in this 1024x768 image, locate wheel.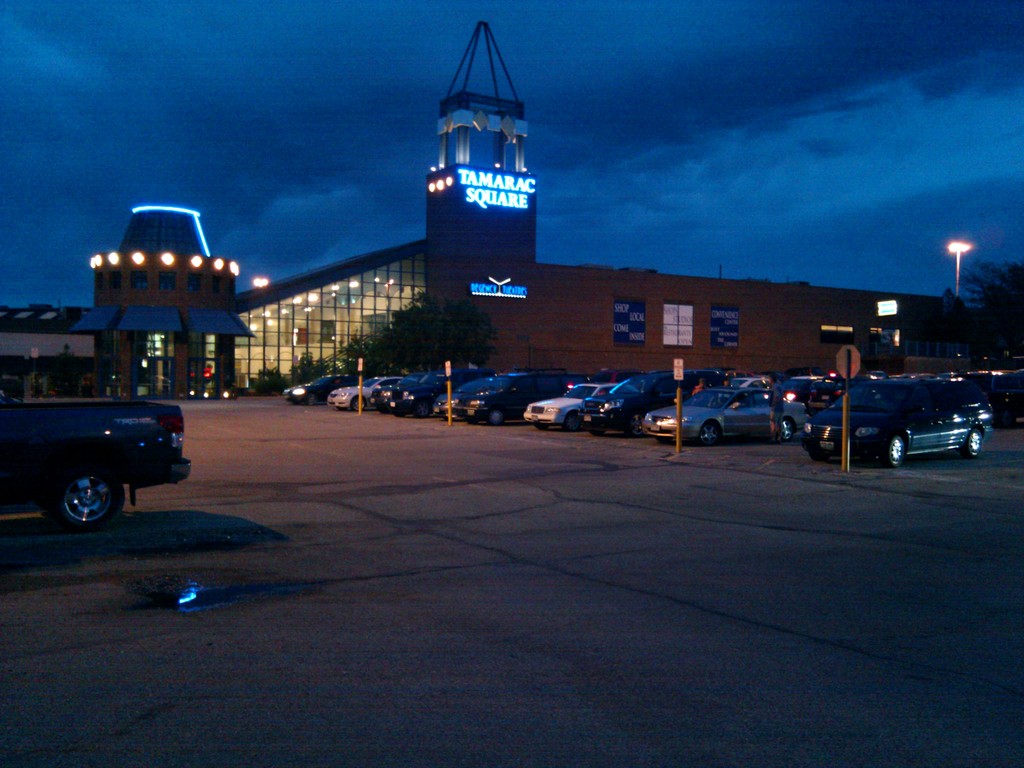
Bounding box: detection(781, 422, 800, 436).
